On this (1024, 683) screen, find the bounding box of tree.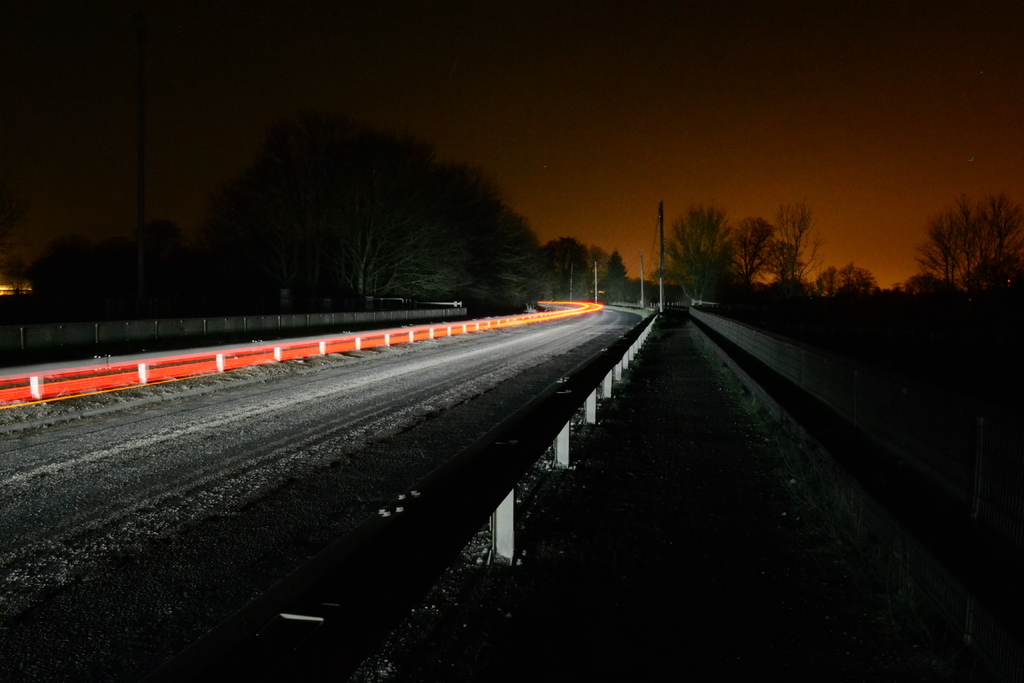
Bounding box: (910, 195, 1023, 276).
